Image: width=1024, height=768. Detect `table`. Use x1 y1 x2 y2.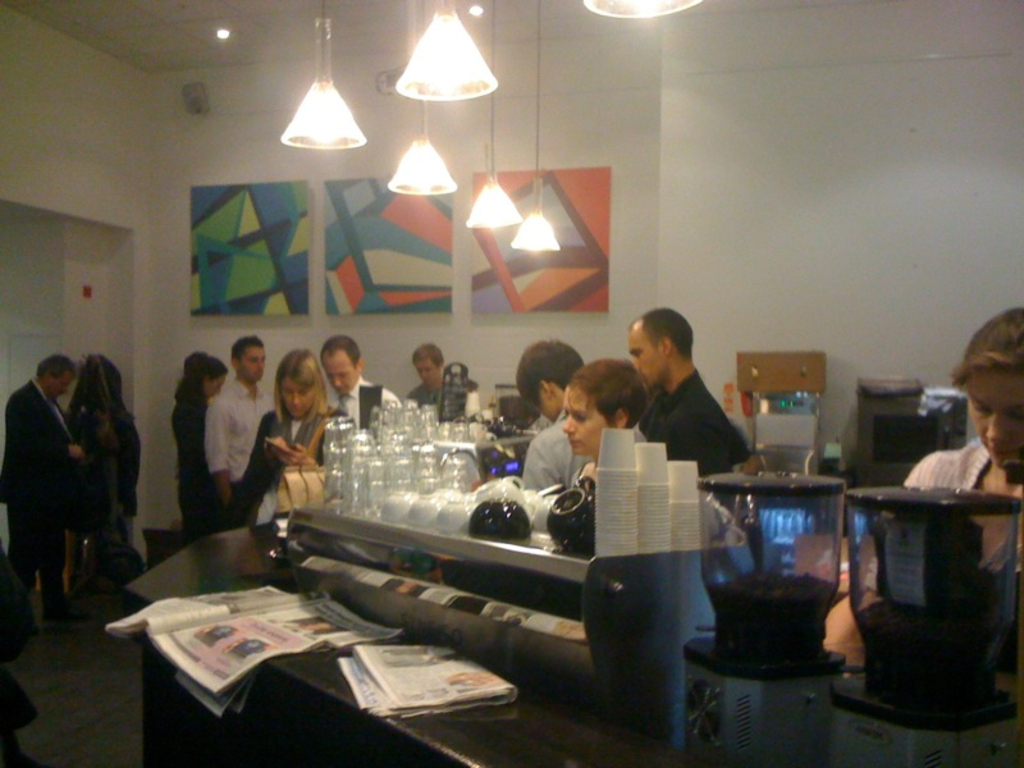
133 548 1023 767.
